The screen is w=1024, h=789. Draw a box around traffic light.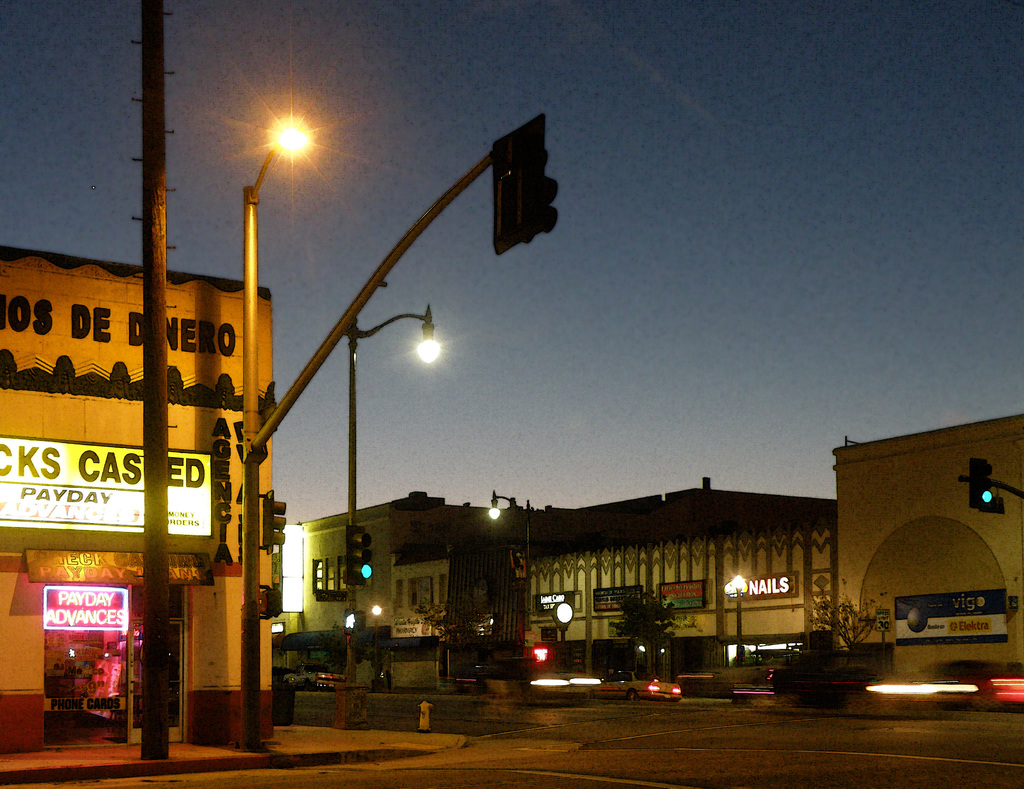
BBox(968, 458, 990, 502).
